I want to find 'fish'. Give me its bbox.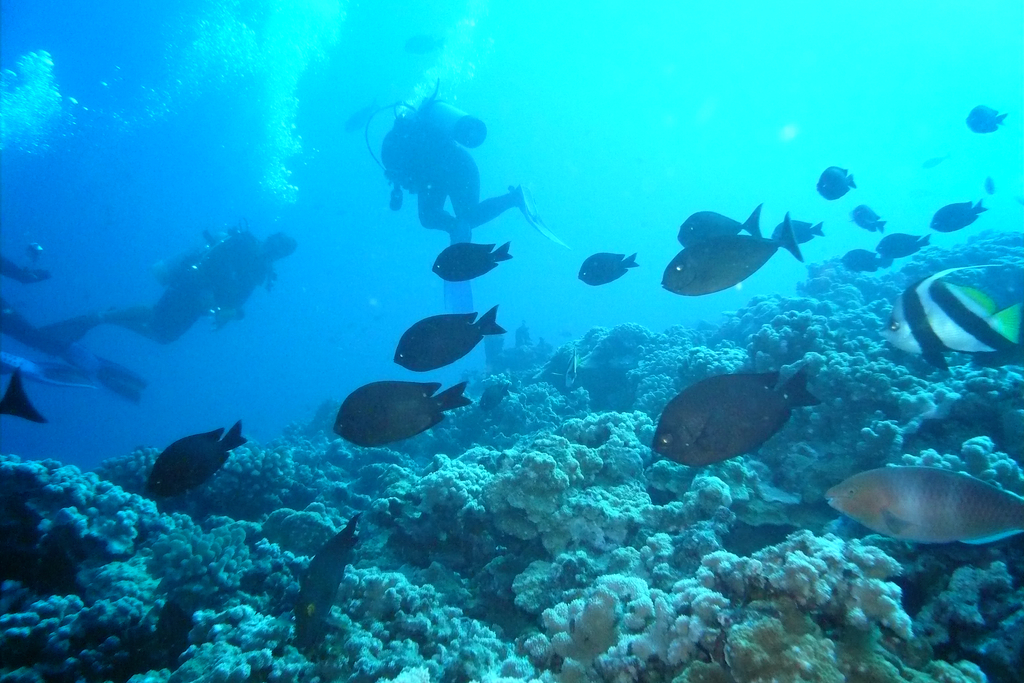
295, 514, 362, 650.
